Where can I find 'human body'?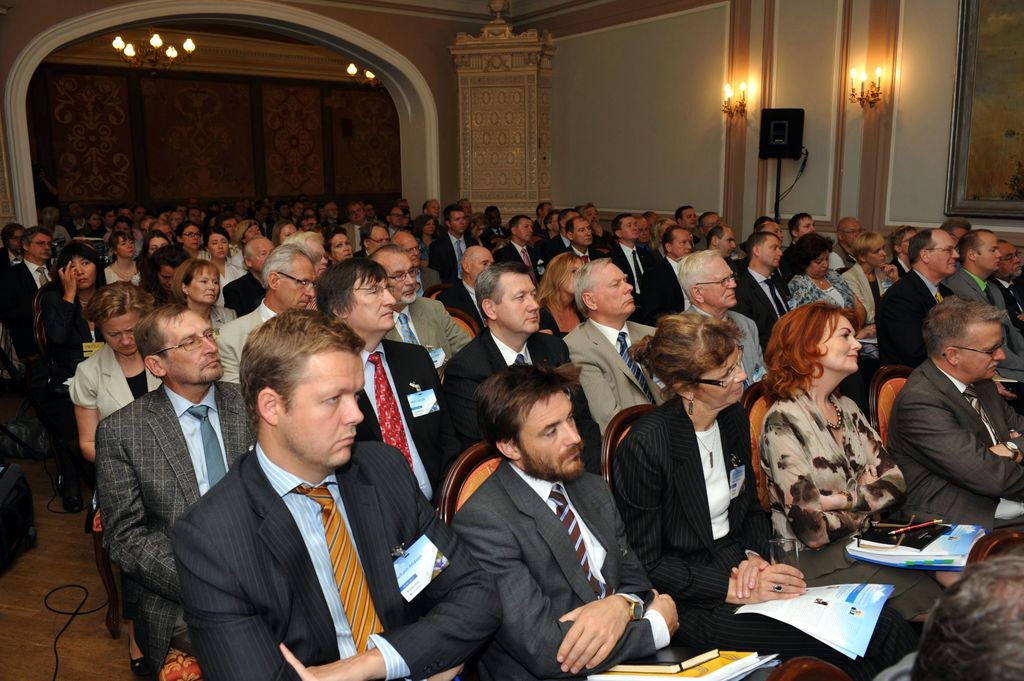
You can find it at crop(58, 282, 155, 459).
